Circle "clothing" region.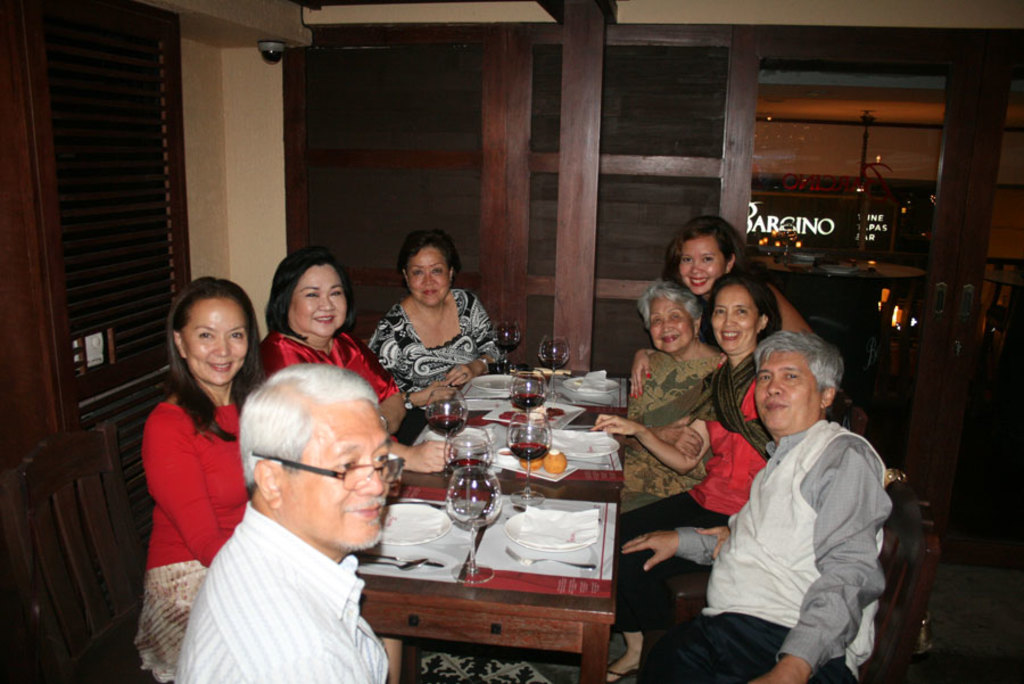
Region: detection(646, 417, 894, 683).
